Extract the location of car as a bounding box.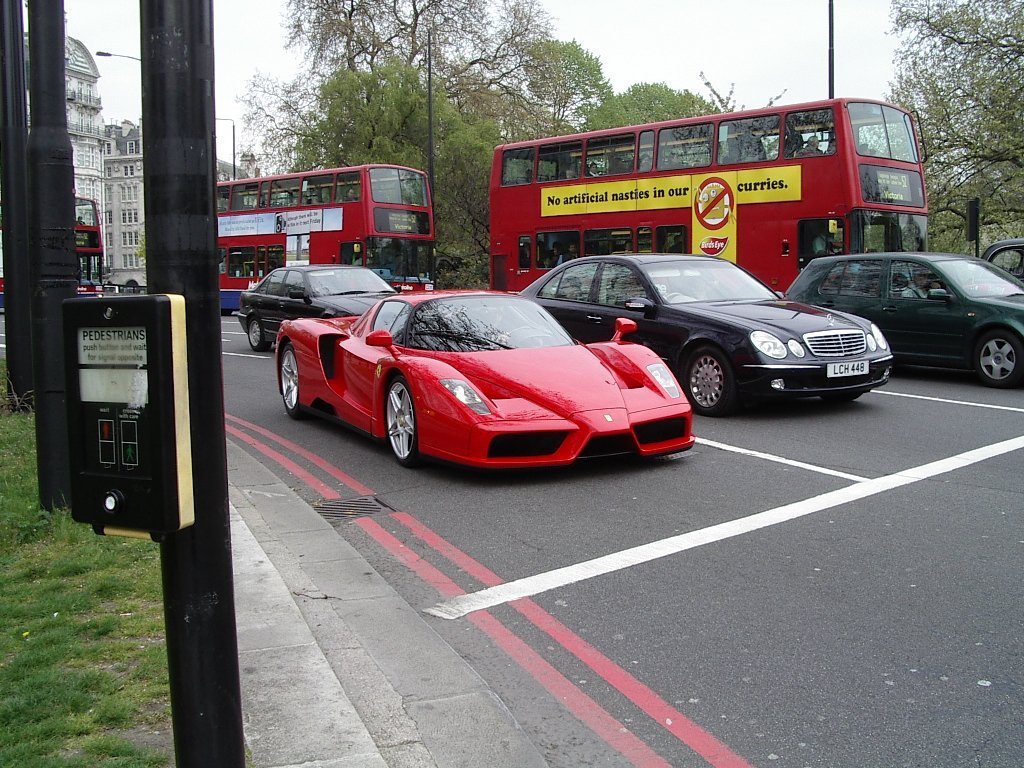
box(239, 268, 413, 350).
